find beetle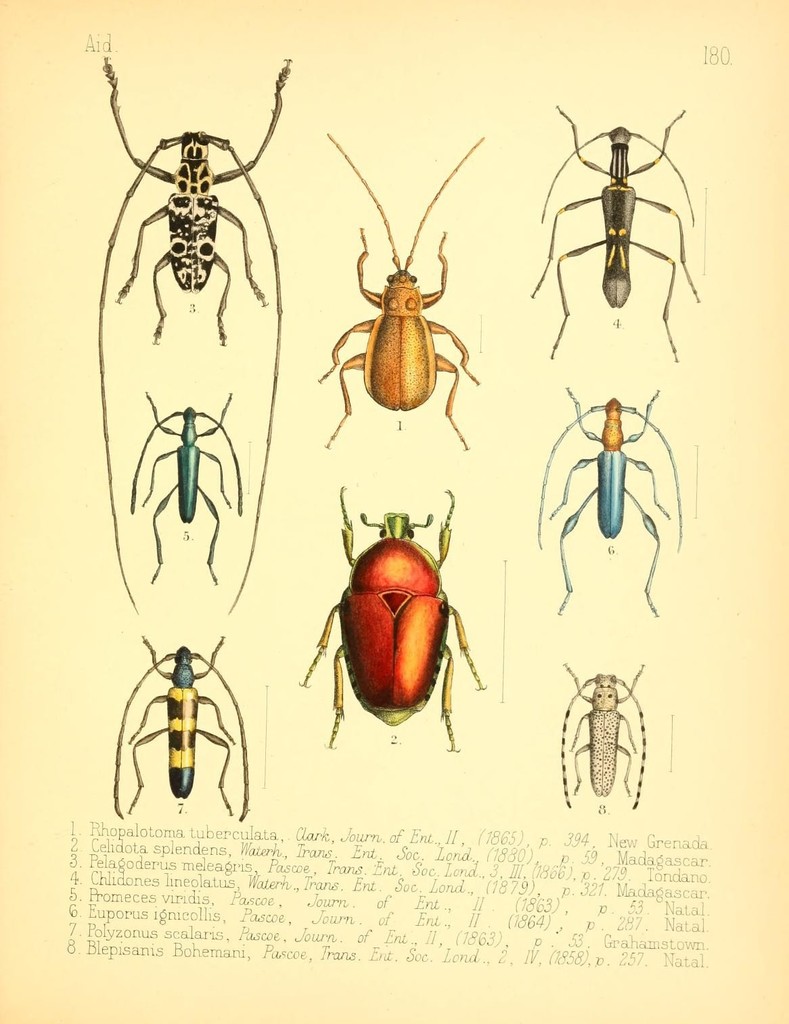
524 108 706 370
